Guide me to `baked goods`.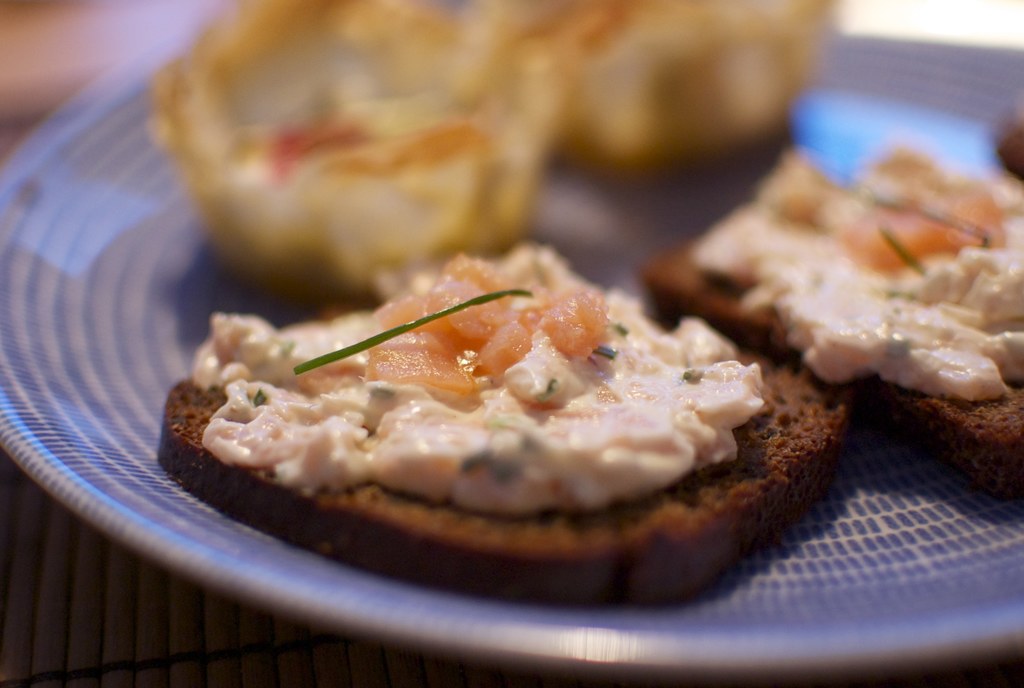
Guidance: detection(985, 110, 1023, 185).
